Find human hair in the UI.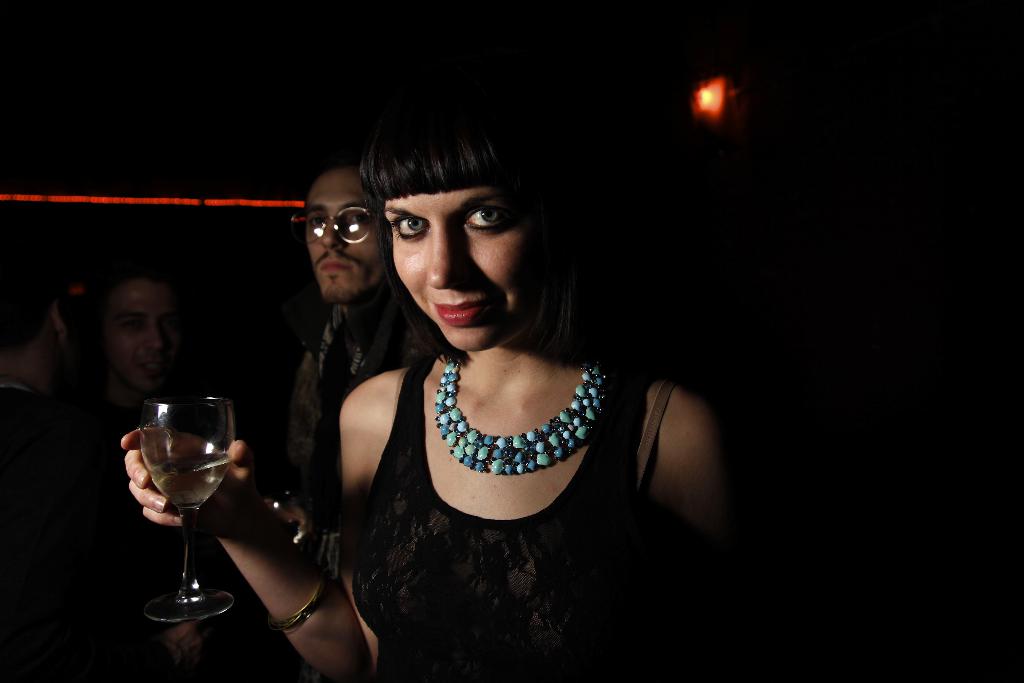
UI element at <region>370, 104, 580, 284</region>.
